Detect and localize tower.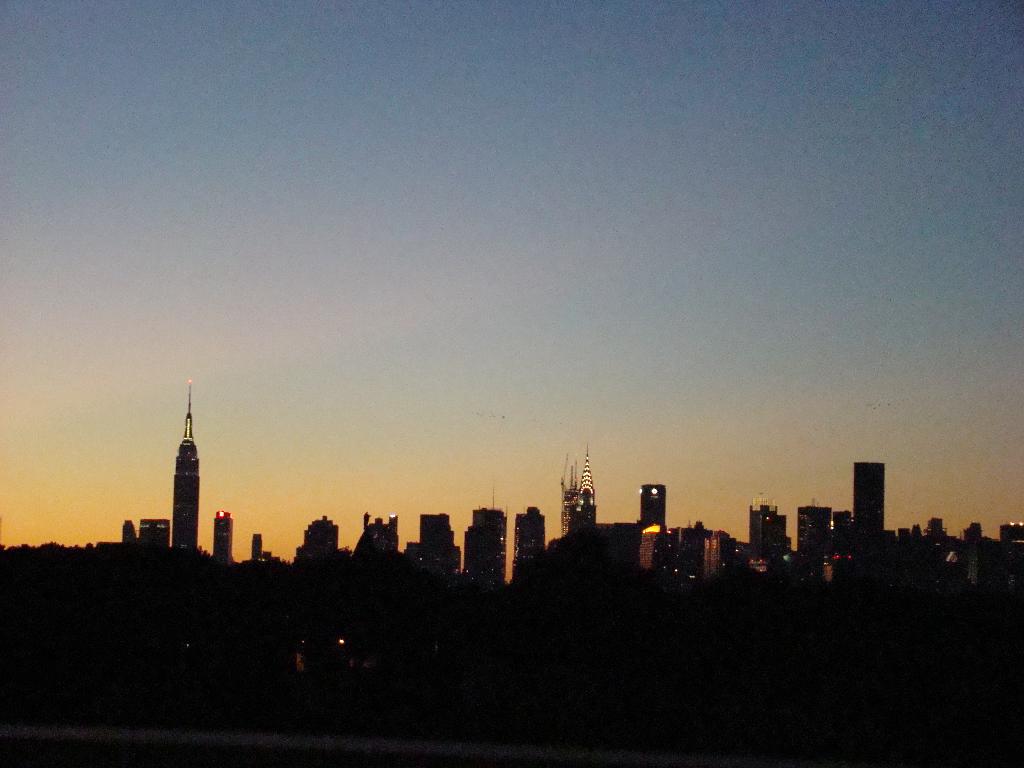
Localized at region(467, 511, 510, 584).
